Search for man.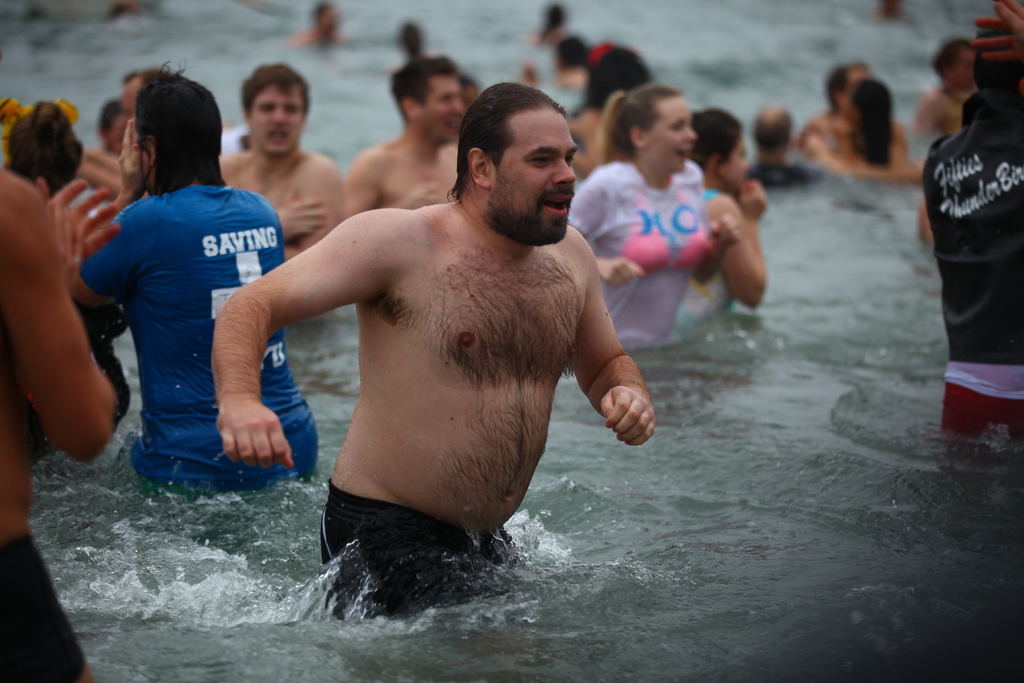
Found at [x1=180, y1=67, x2=351, y2=333].
